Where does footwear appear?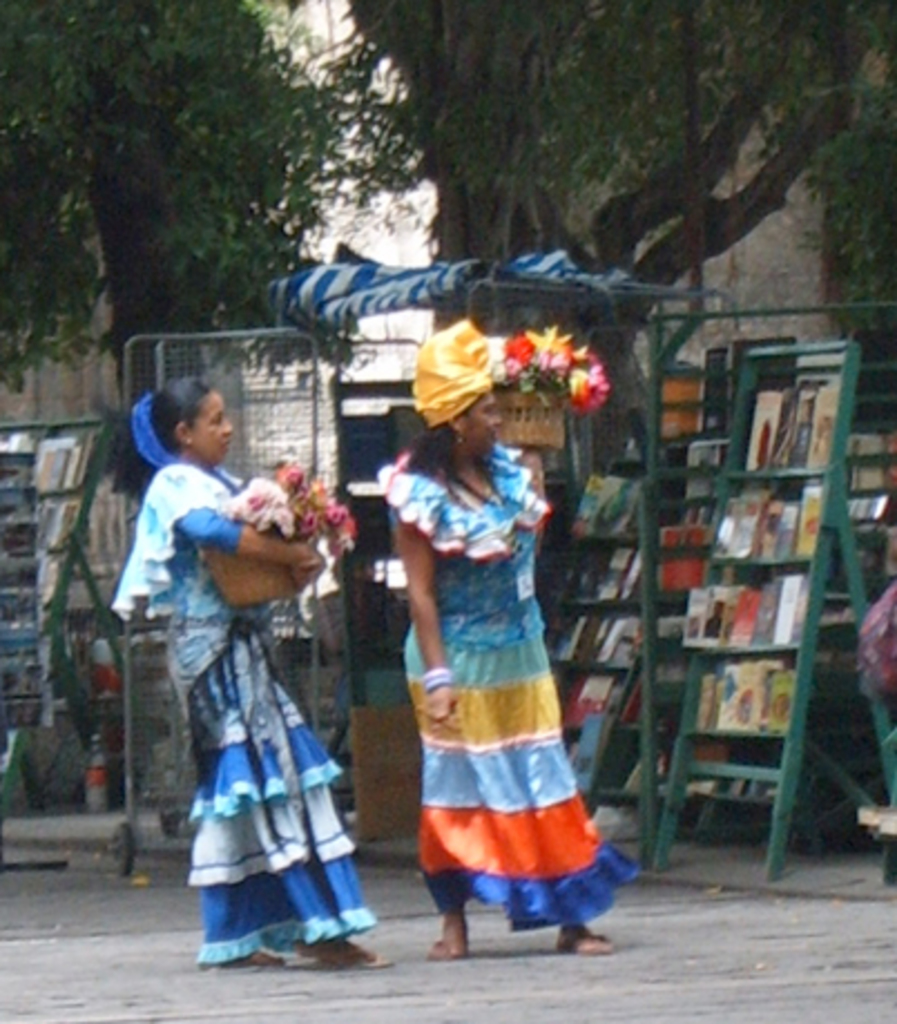
Appears at pyautogui.locateOnScreen(422, 933, 482, 959).
